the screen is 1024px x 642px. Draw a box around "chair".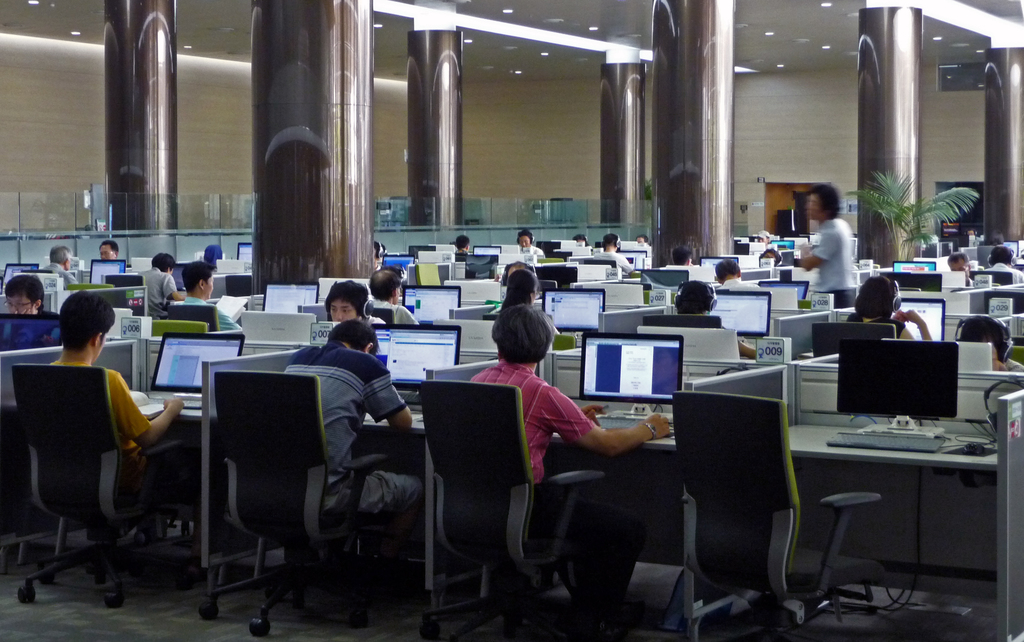
<bbox>148, 319, 211, 343</bbox>.
